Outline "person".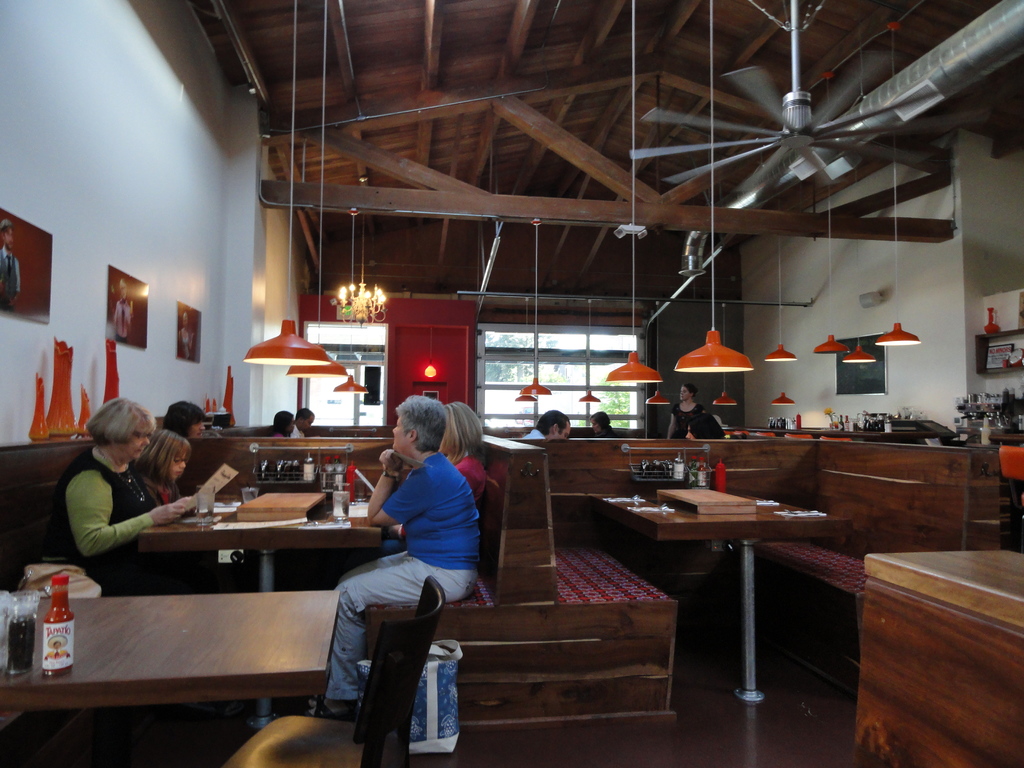
Outline: {"x1": 160, "y1": 392, "x2": 211, "y2": 495}.
